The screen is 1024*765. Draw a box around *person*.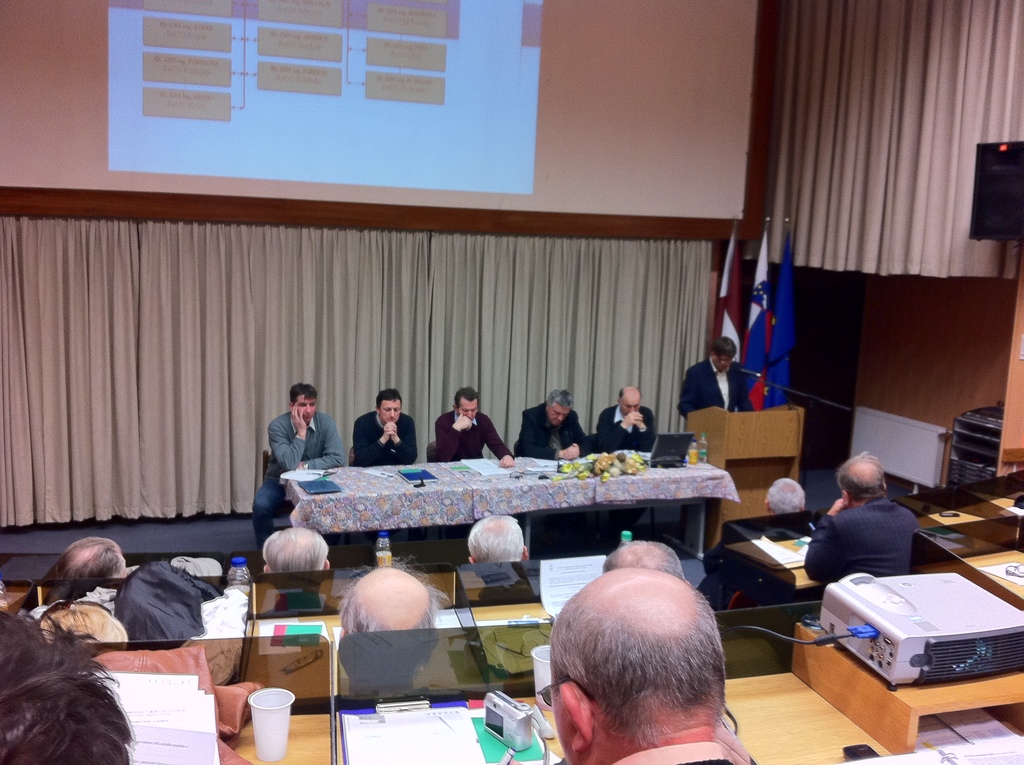
<region>591, 383, 661, 456</region>.
